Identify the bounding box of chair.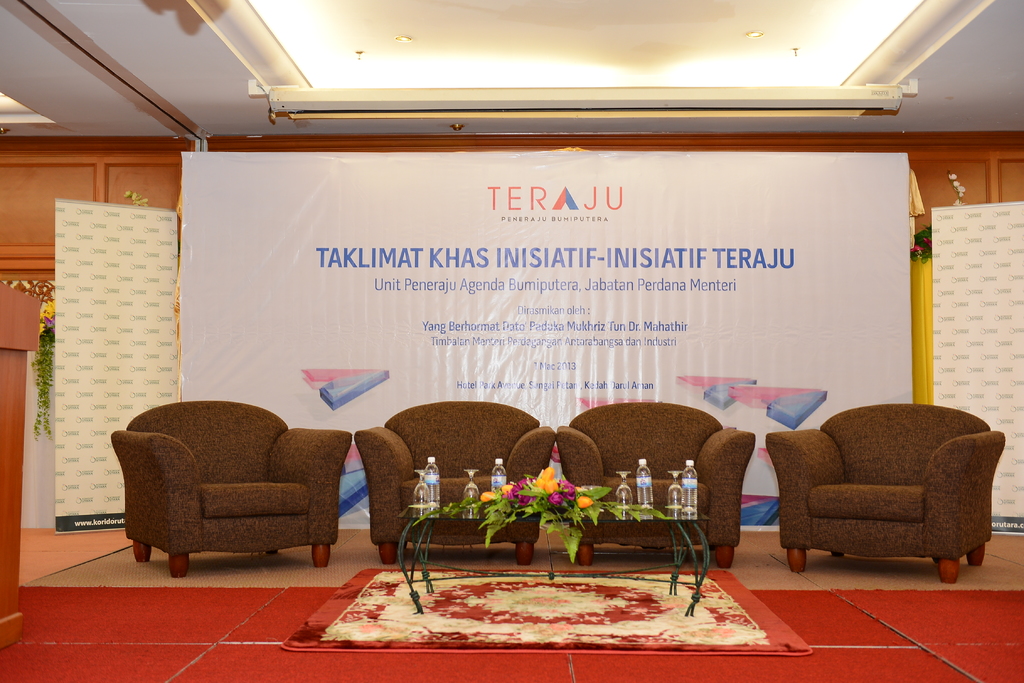
left=561, top=400, right=758, bottom=574.
